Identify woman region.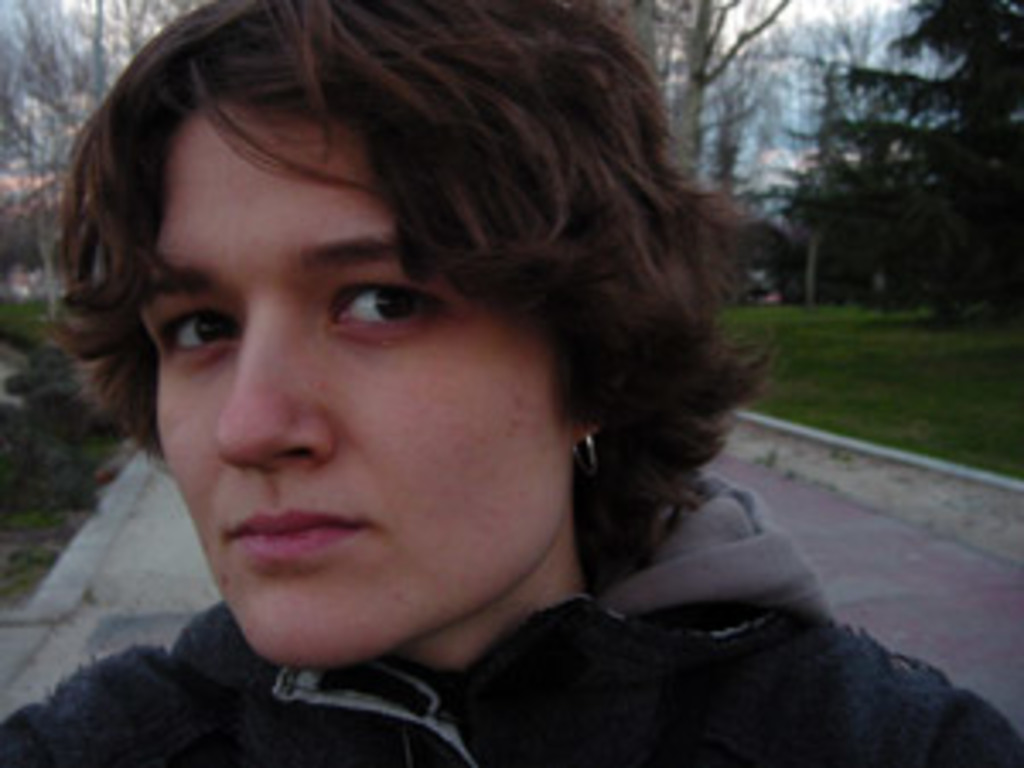
Region: x1=0, y1=14, x2=935, y2=754.
